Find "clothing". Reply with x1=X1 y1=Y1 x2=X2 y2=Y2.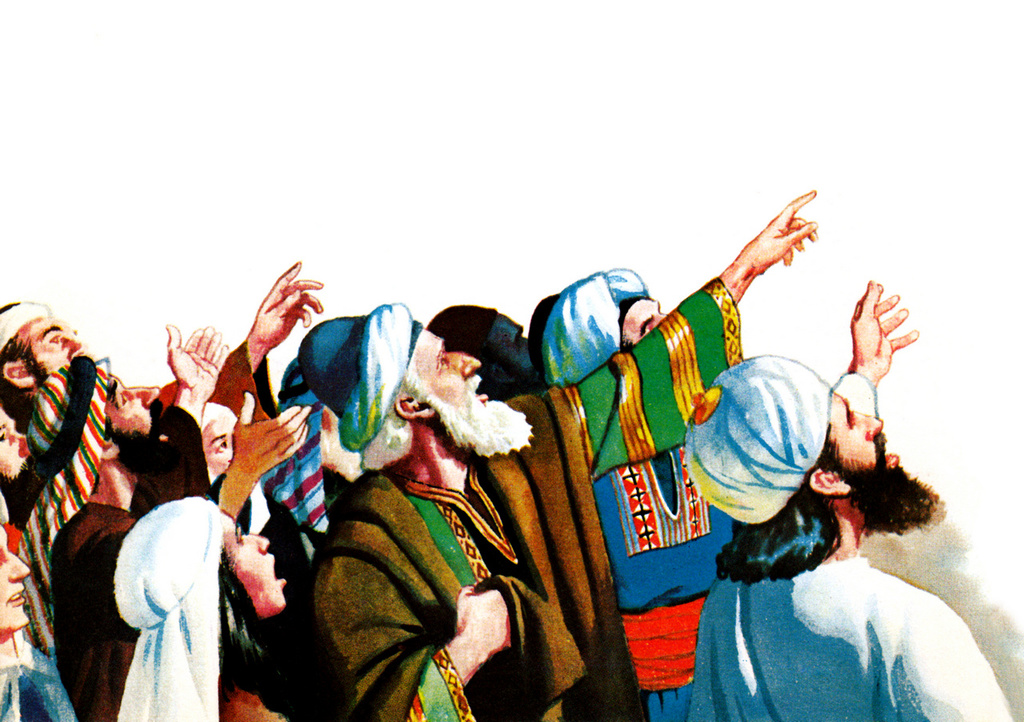
x1=684 y1=558 x2=1016 y2=721.
